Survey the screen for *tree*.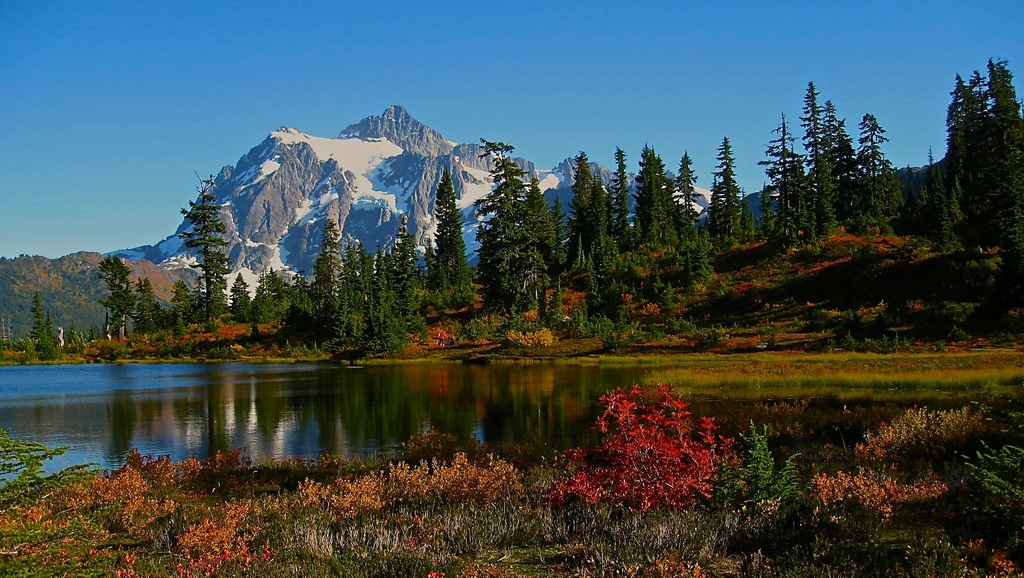
Survey found: x1=476 y1=139 x2=561 y2=316.
